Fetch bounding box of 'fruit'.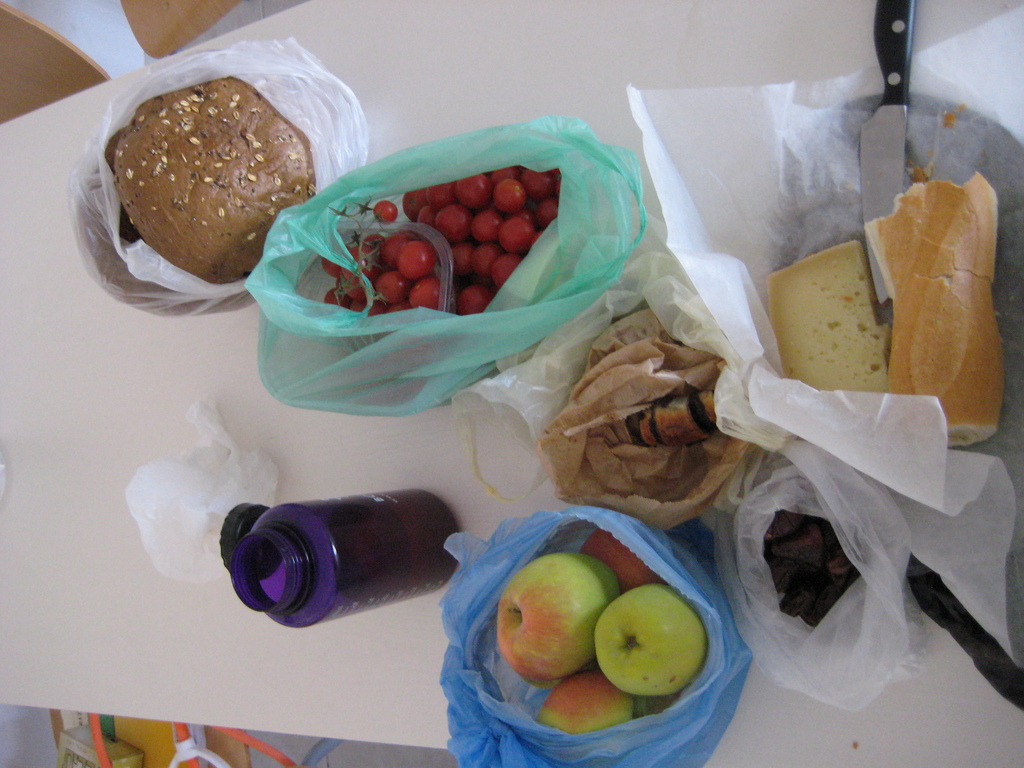
Bbox: <bbox>582, 528, 664, 590</bbox>.
